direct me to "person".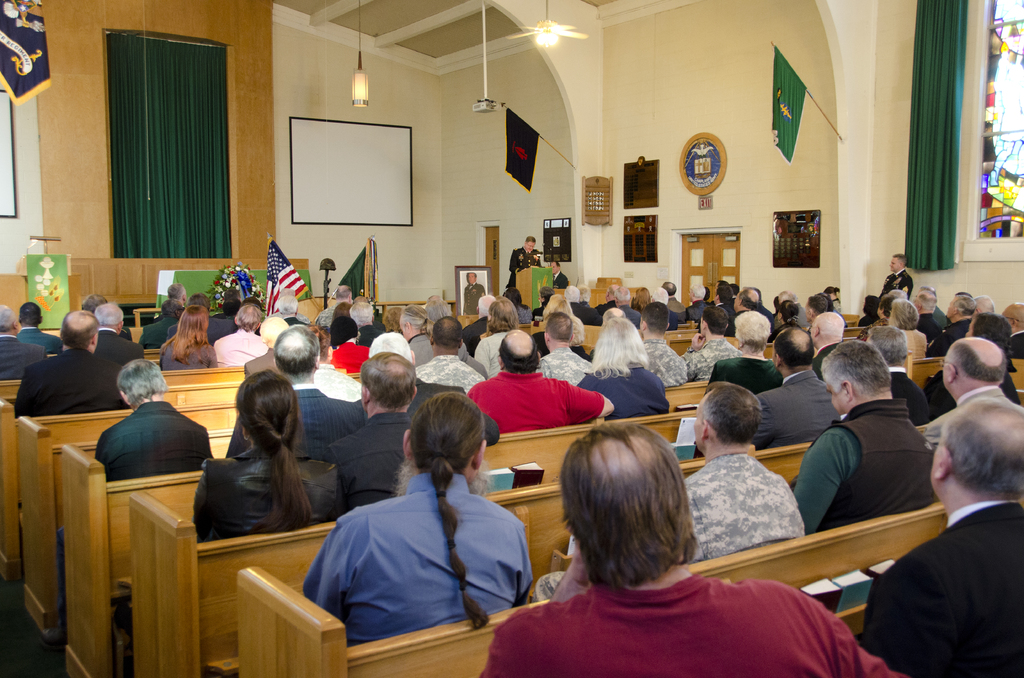
Direction: (x1=165, y1=305, x2=209, y2=373).
